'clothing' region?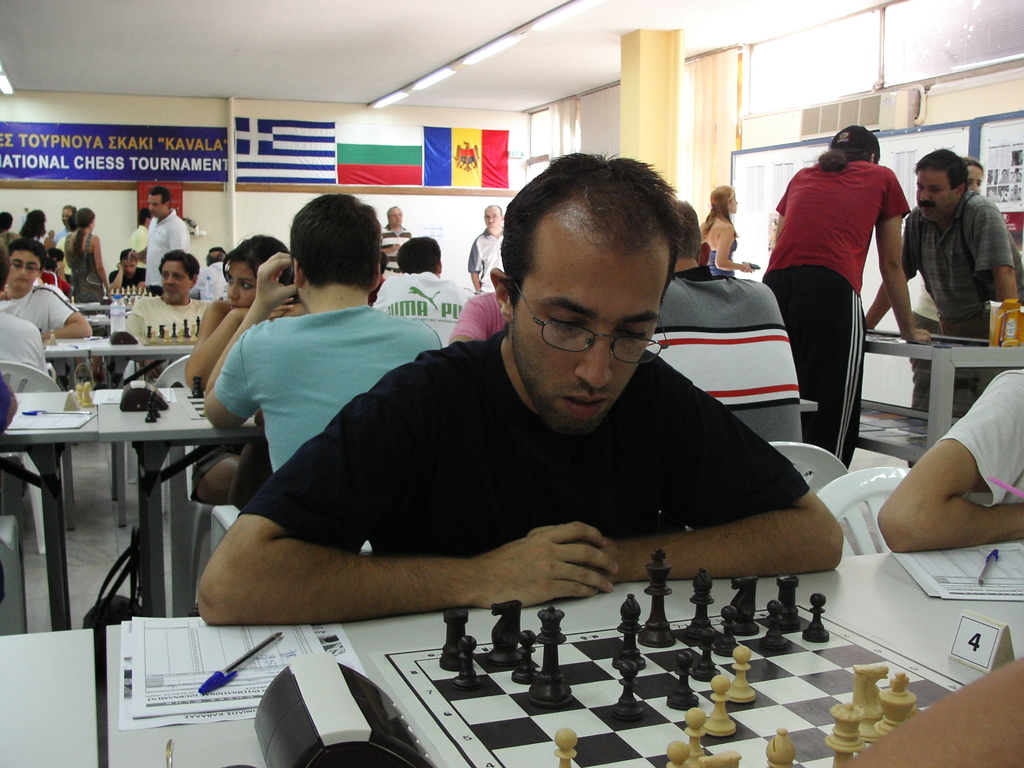
(196,262,228,300)
